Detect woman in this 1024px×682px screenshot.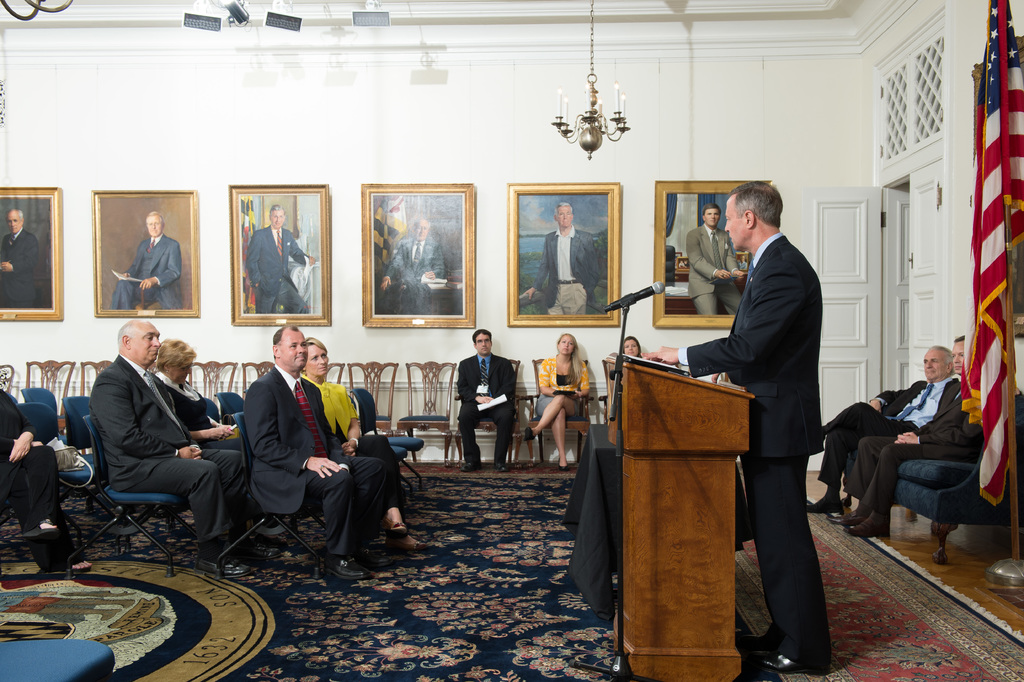
Detection: 301,338,430,556.
